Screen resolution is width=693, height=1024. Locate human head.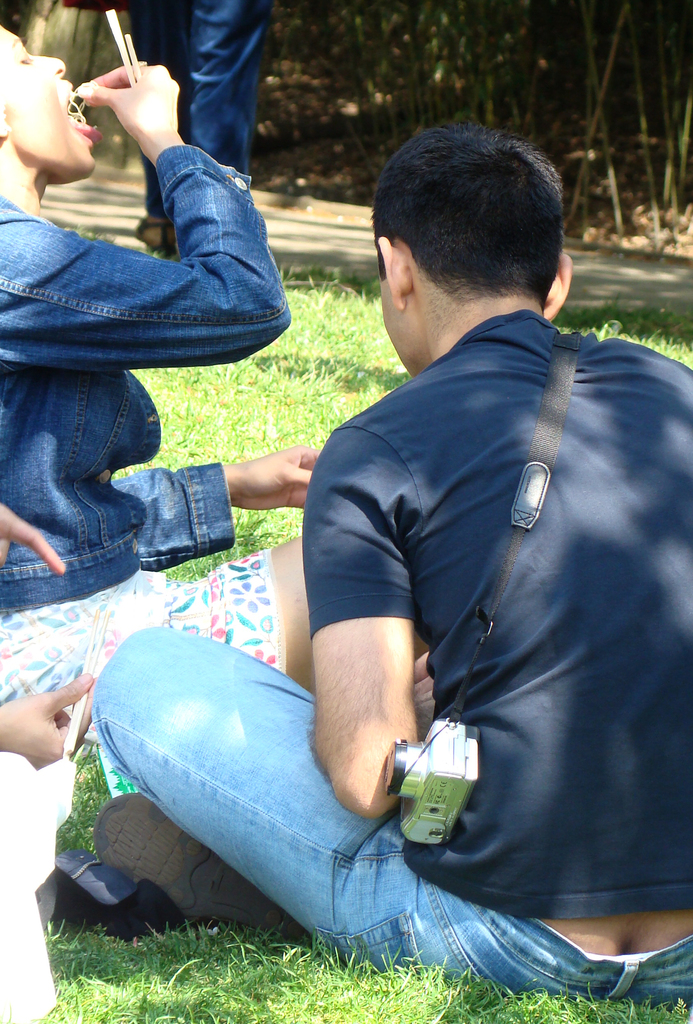
bbox=[344, 111, 584, 353].
